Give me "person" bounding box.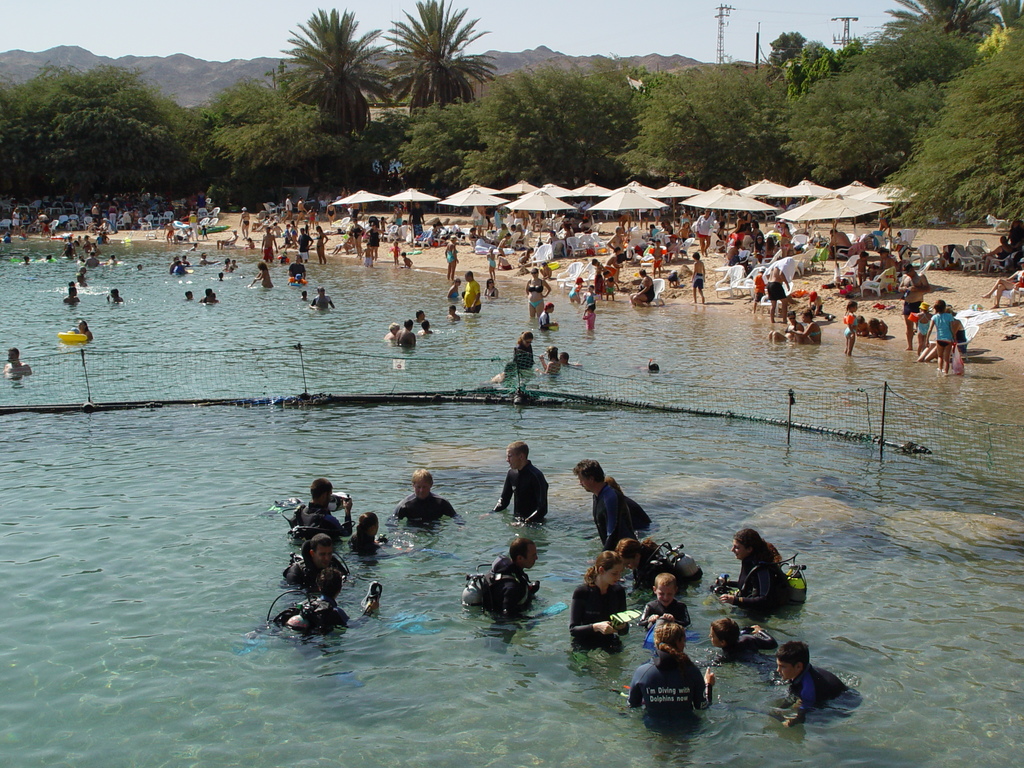
region(284, 198, 291, 221).
